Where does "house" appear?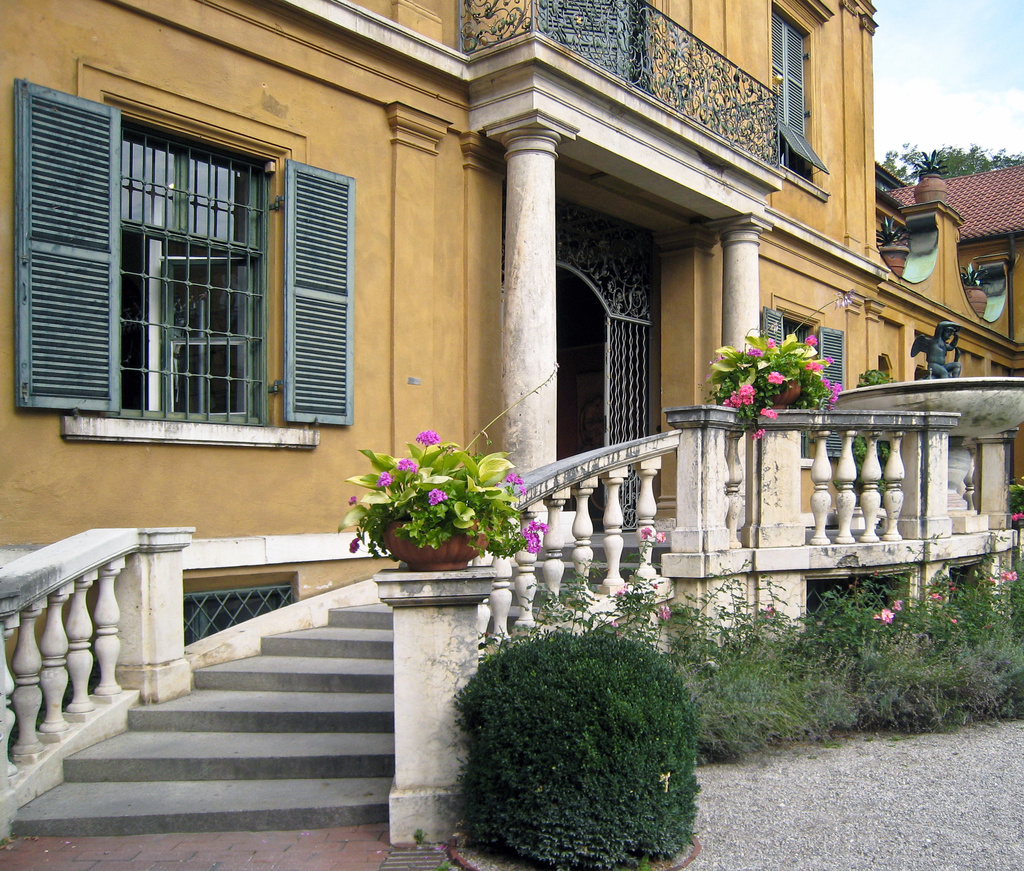
Appears at [left=0, top=0, right=1023, bottom=838].
